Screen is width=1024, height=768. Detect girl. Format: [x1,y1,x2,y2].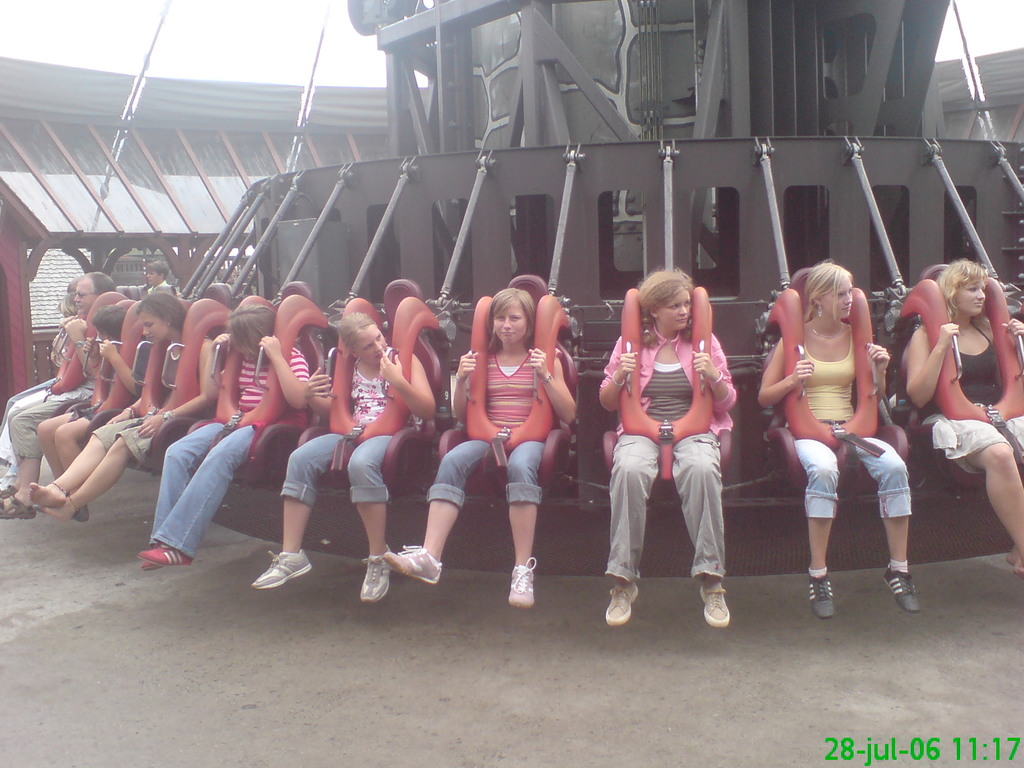
[756,262,922,616].
